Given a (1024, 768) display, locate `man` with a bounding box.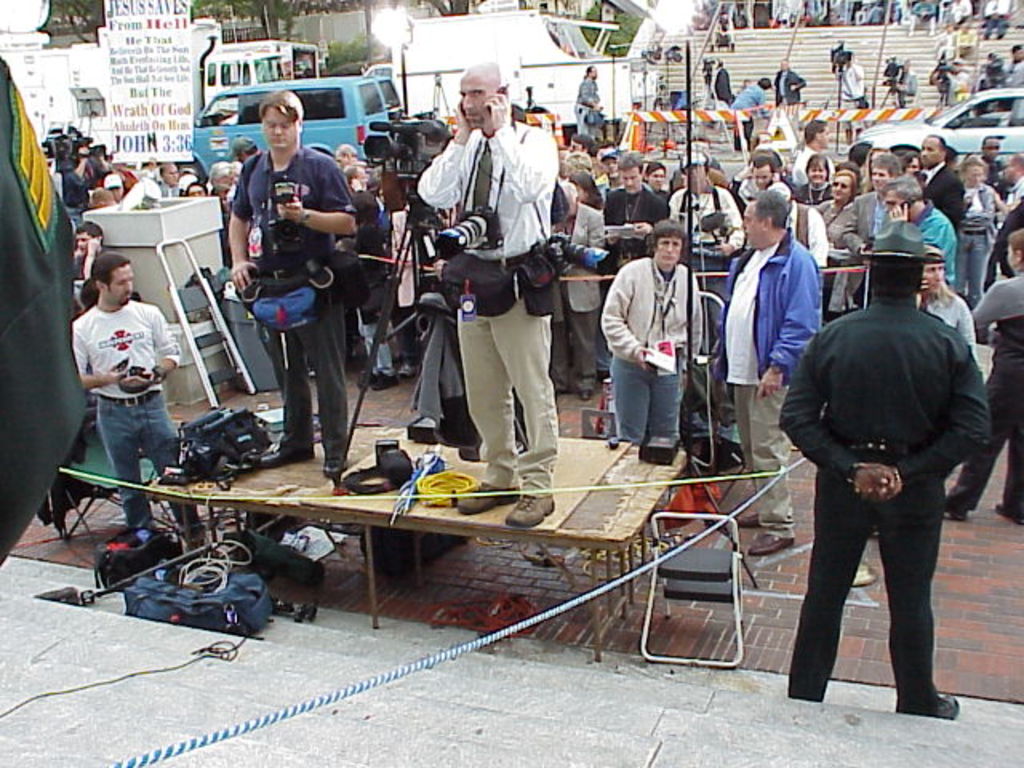
Located: l=875, t=179, r=960, b=286.
